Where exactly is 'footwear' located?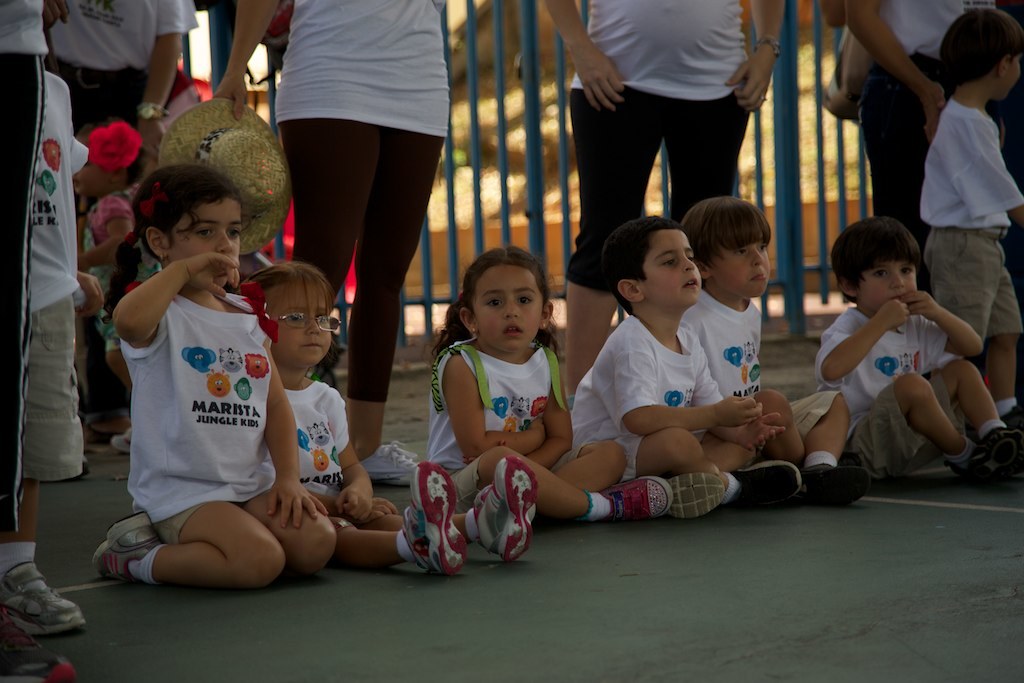
Its bounding box is pyautogui.locateOnScreen(102, 419, 134, 458).
